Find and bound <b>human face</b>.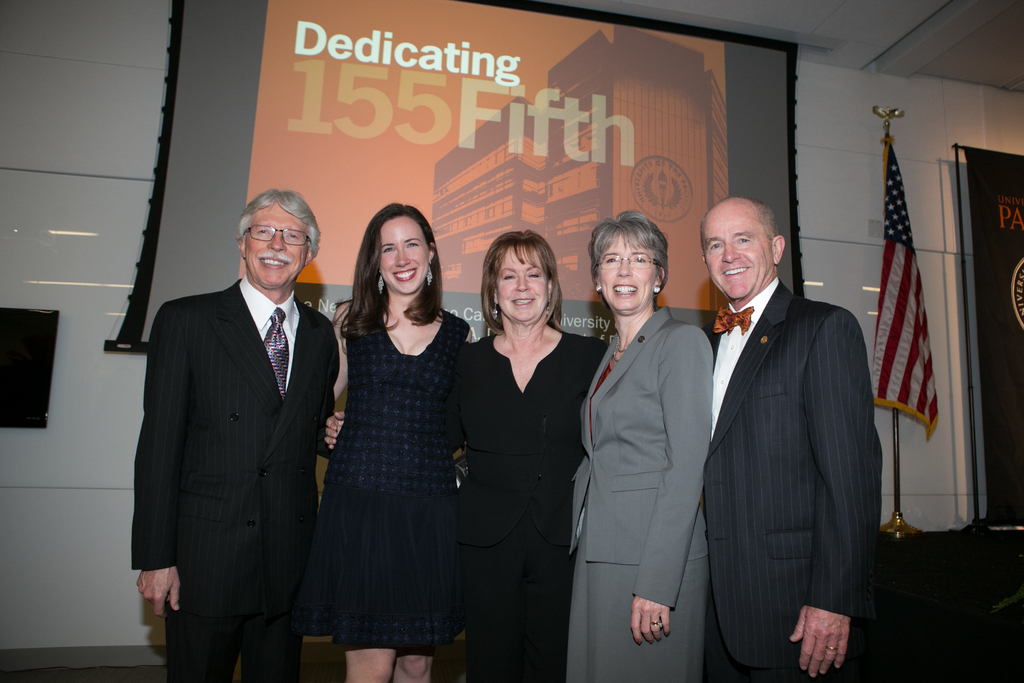
Bound: box(708, 208, 770, 296).
